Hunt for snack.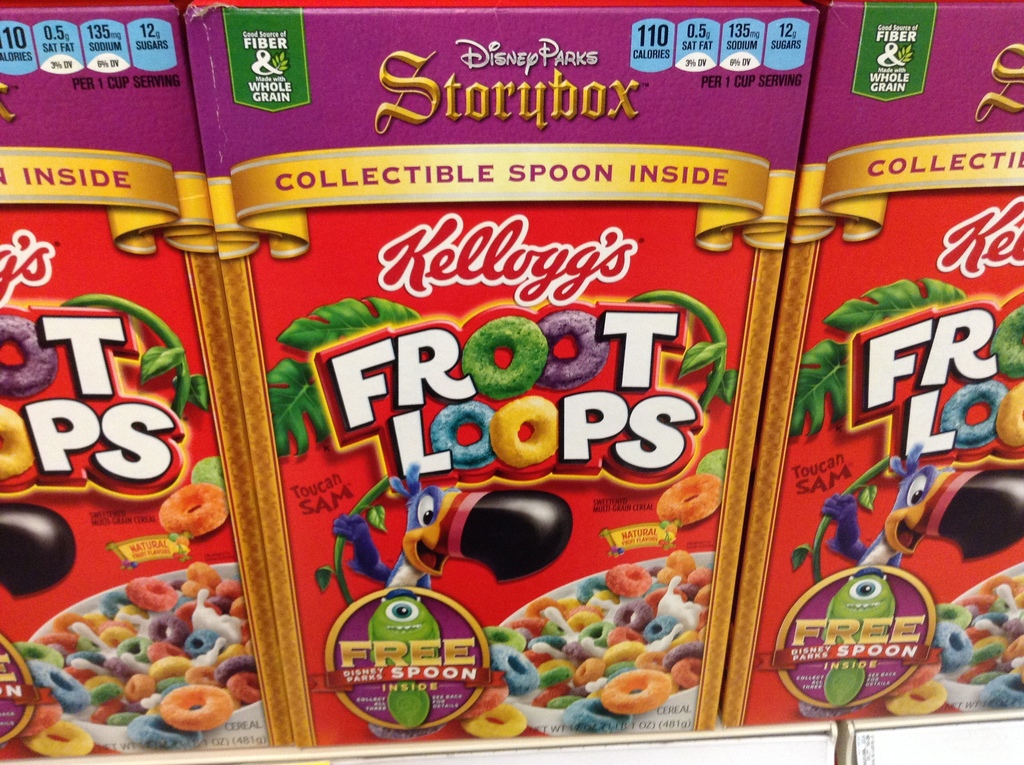
Hunted down at (x1=532, y1=309, x2=609, y2=393).
